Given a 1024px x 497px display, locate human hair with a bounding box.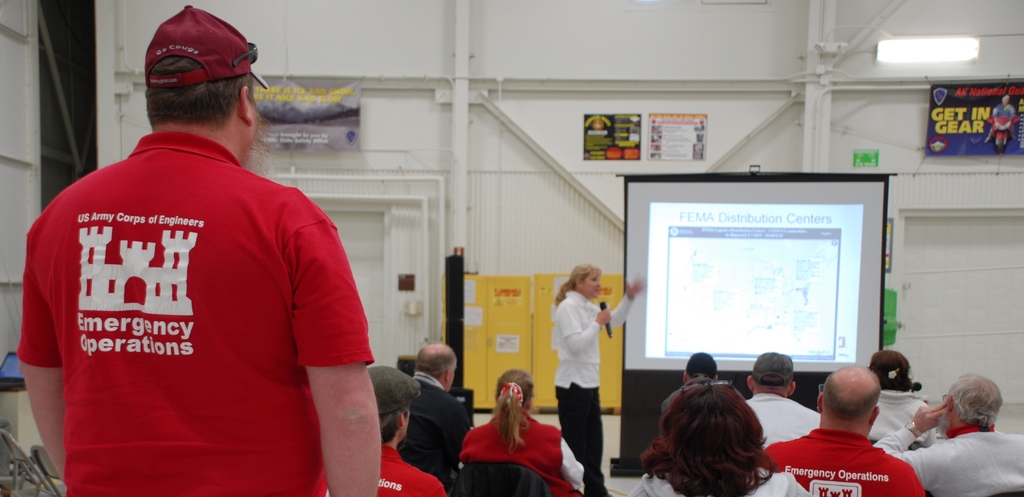
Located: box=[824, 365, 881, 416].
